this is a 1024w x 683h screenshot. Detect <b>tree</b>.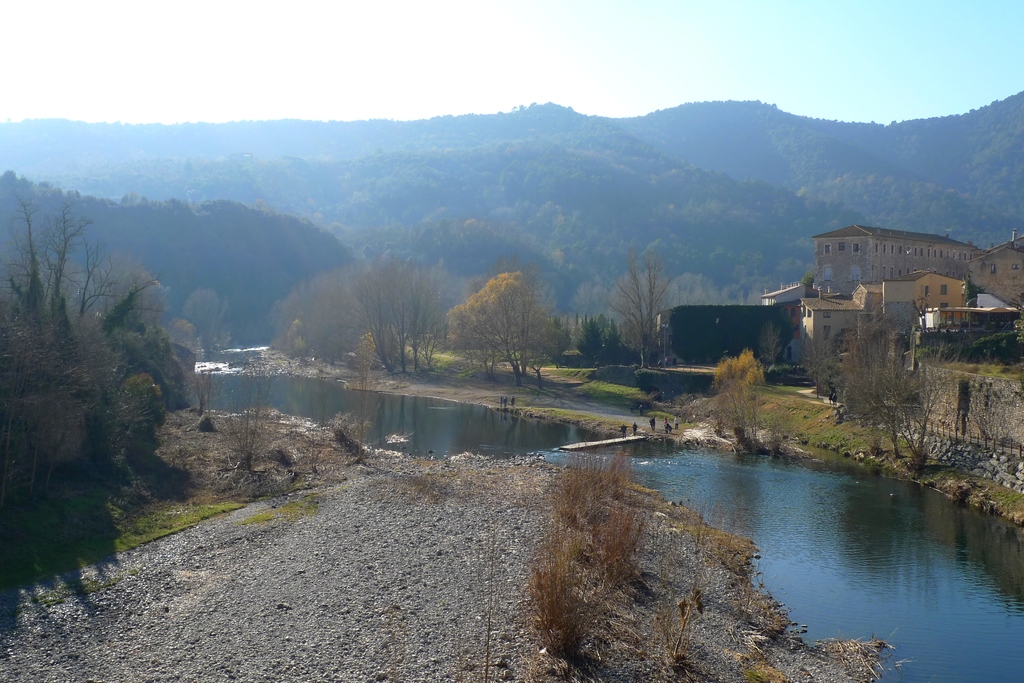
rect(117, 367, 167, 443).
